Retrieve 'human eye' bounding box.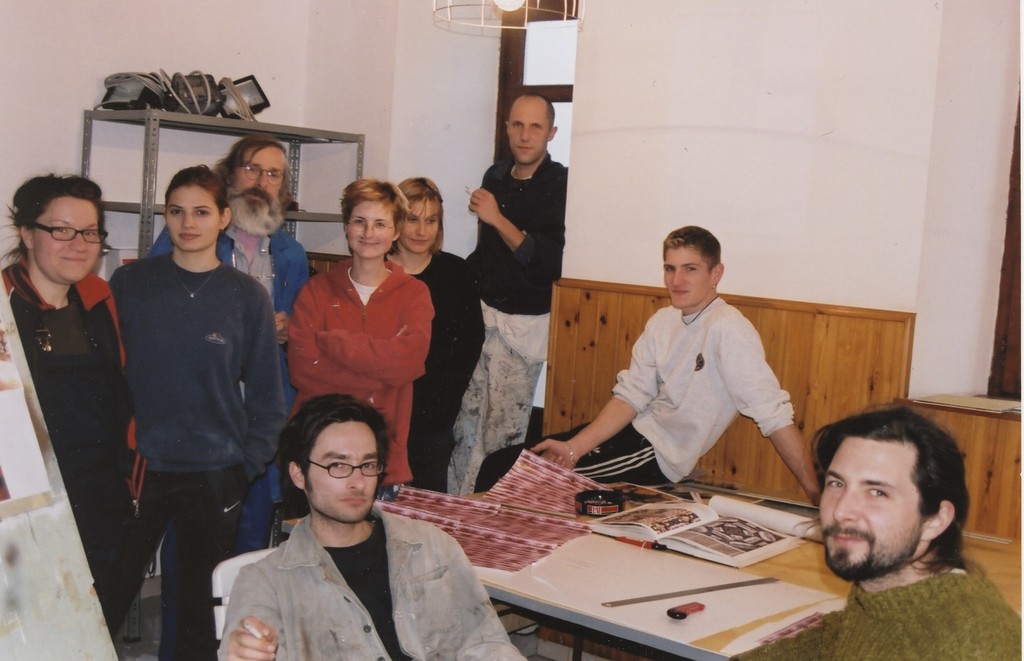
Bounding box: {"x1": 353, "y1": 218, "x2": 365, "y2": 225}.
